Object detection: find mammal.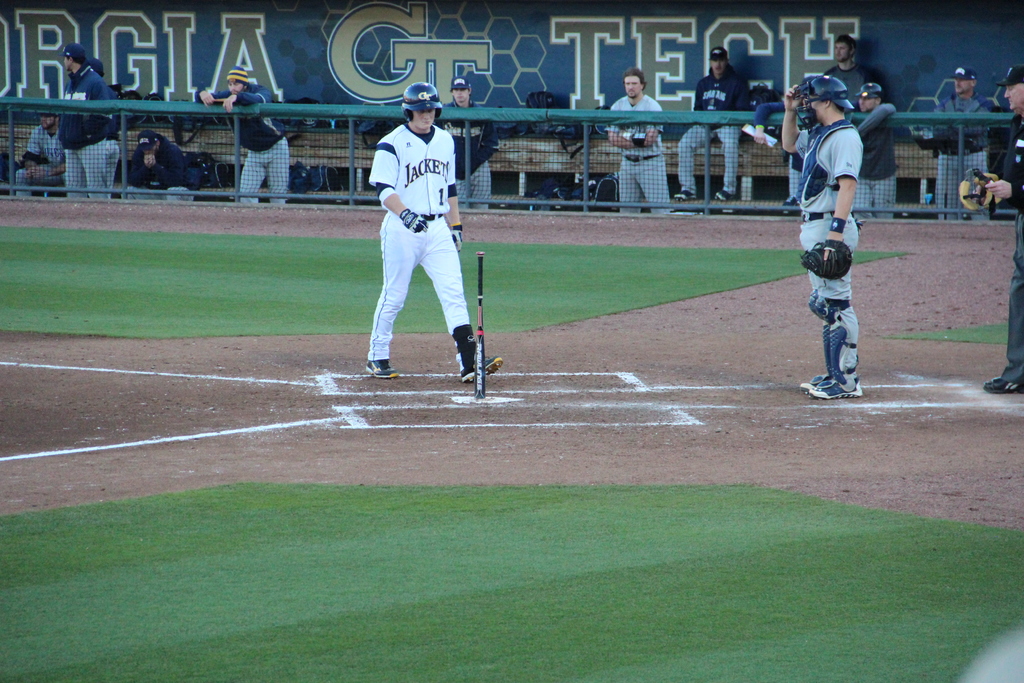
pyautogui.locateOnScreen(118, 130, 189, 200).
